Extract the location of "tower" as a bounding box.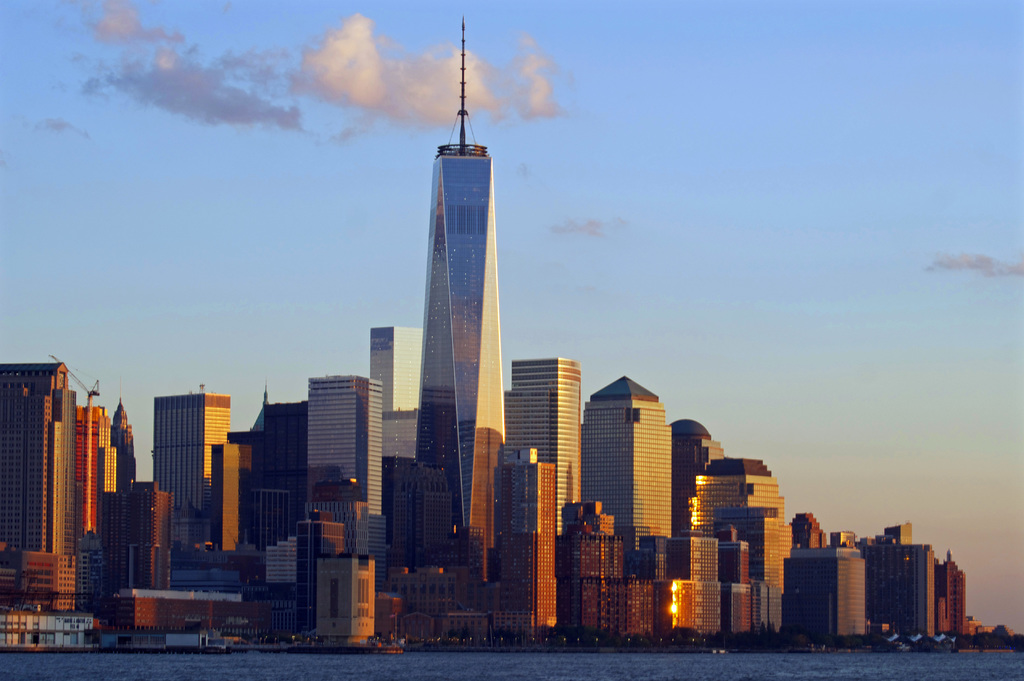
(x1=0, y1=362, x2=168, y2=646).
